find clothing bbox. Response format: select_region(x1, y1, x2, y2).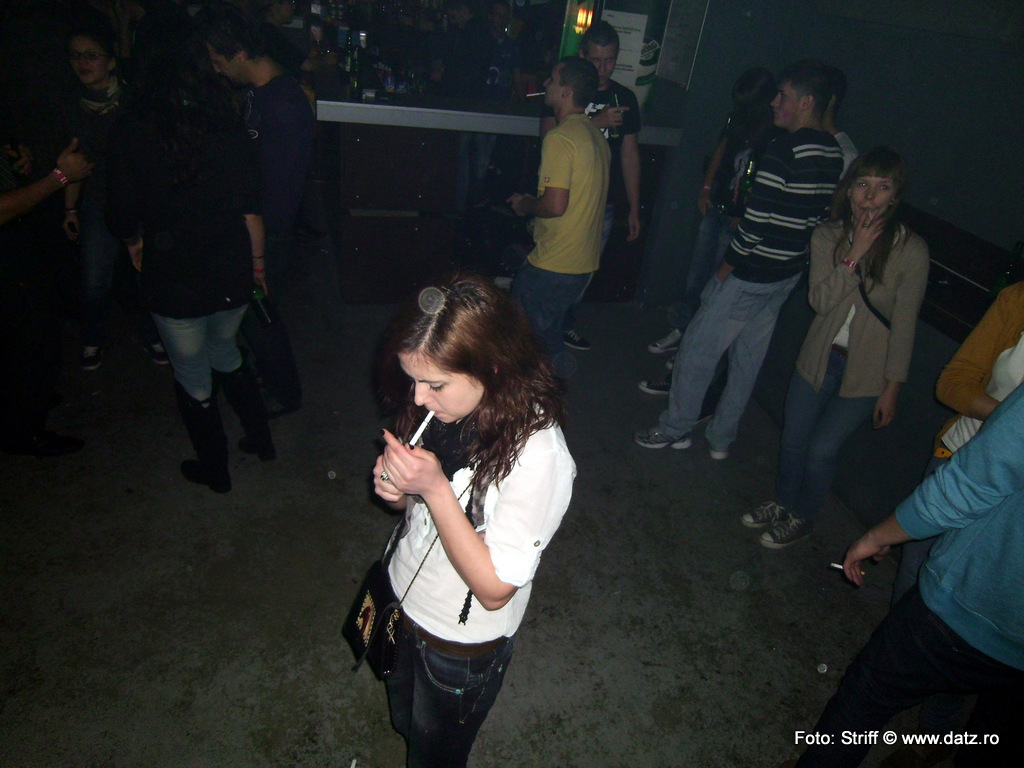
select_region(835, 131, 855, 191).
